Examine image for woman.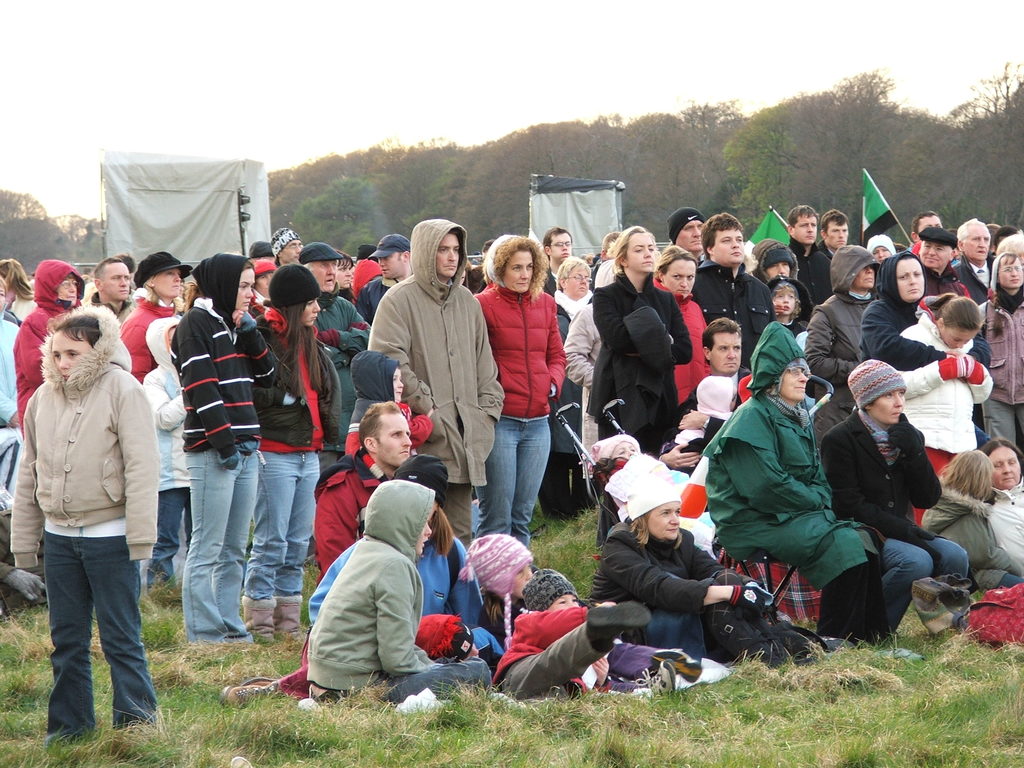
Examination result: box(651, 244, 712, 432).
